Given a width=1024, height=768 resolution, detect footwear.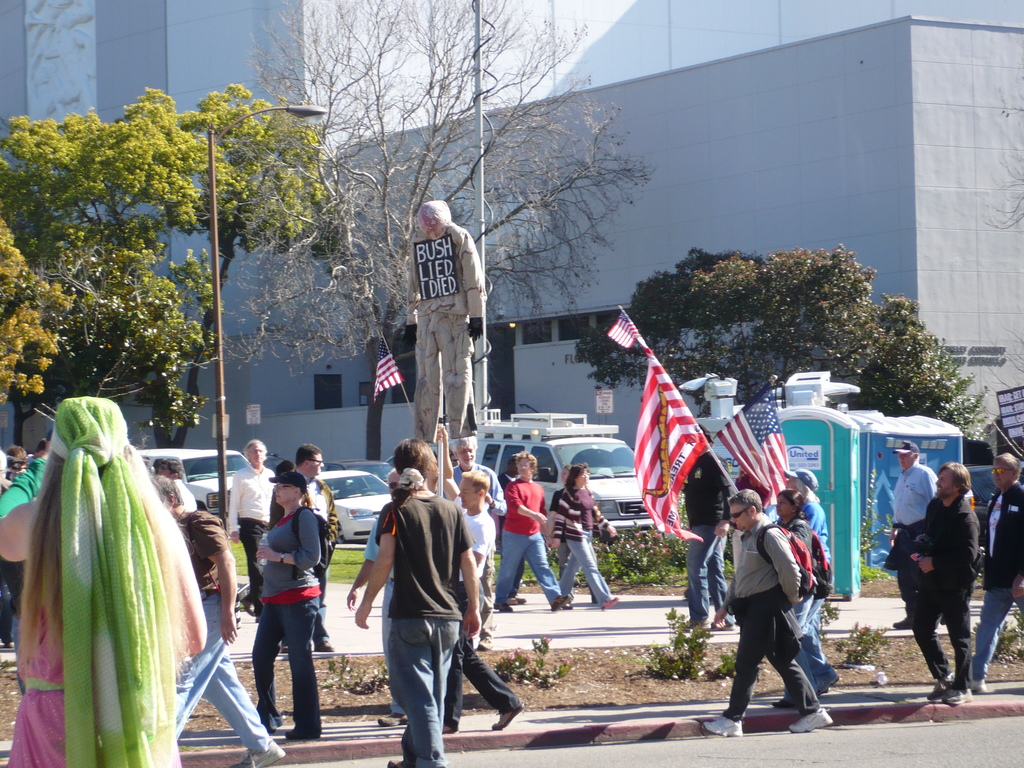
bbox=[499, 604, 515, 614].
